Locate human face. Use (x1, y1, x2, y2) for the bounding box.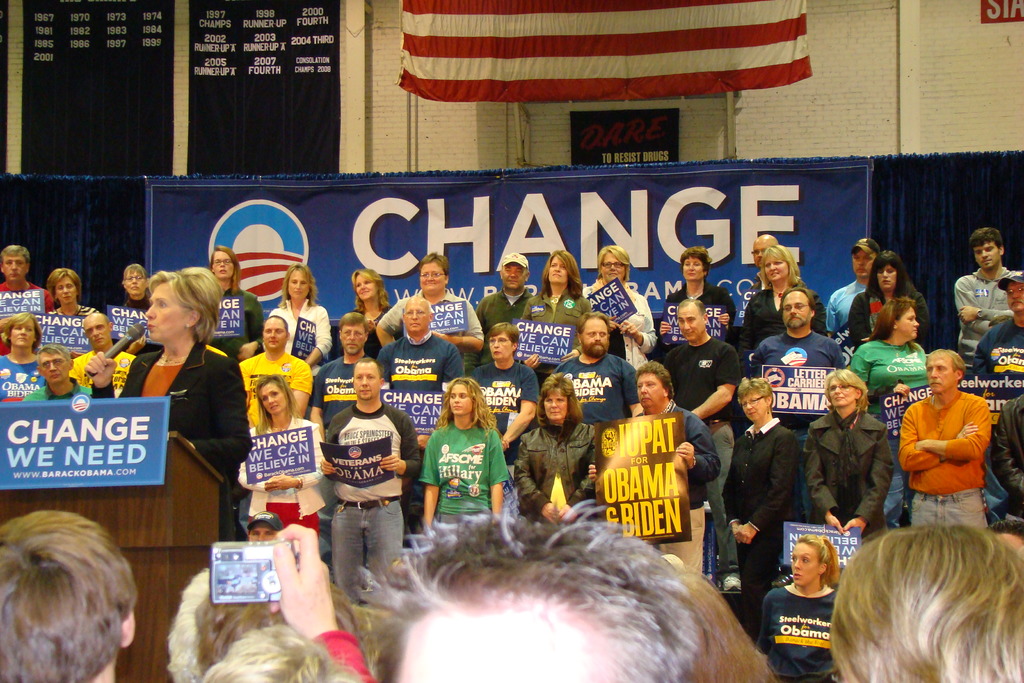
(54, 276, 76, 302).
